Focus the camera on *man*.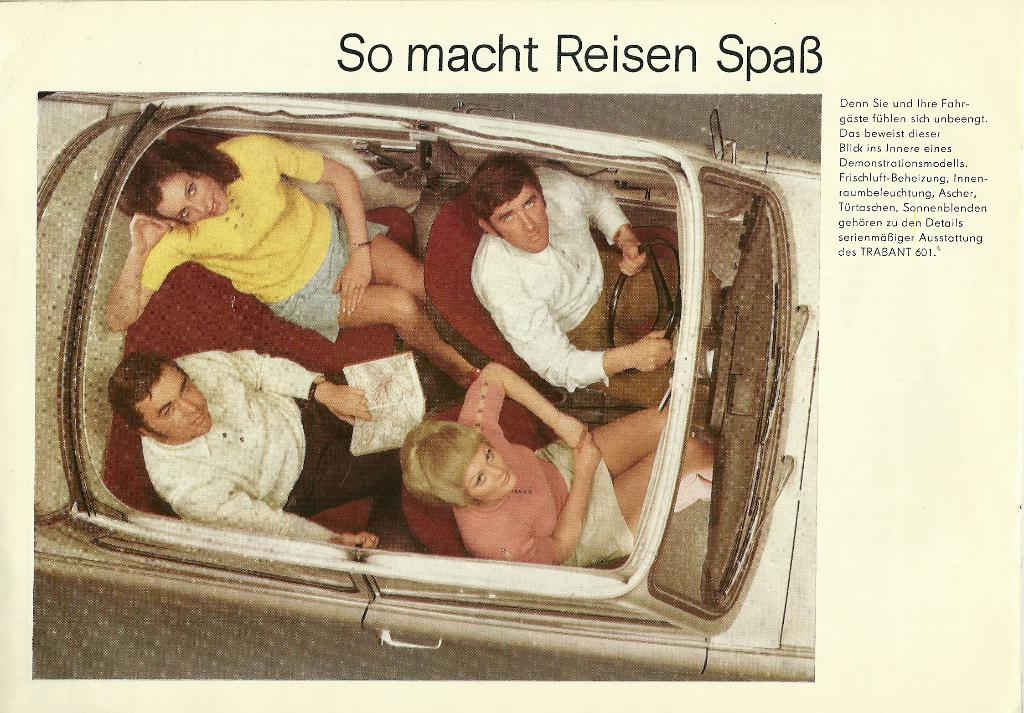
Focus region: {"left": 105, "top": 346, "right": 404, "bottom": 547}.
